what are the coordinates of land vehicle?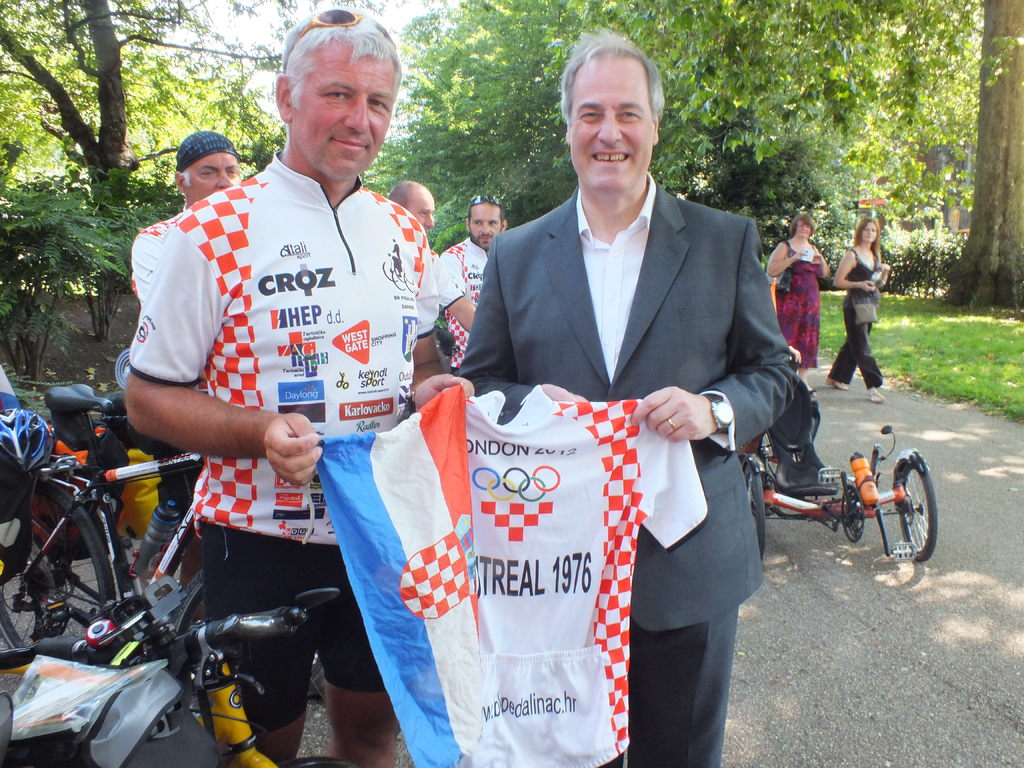
bbox=(756, 399, 932, 567).
